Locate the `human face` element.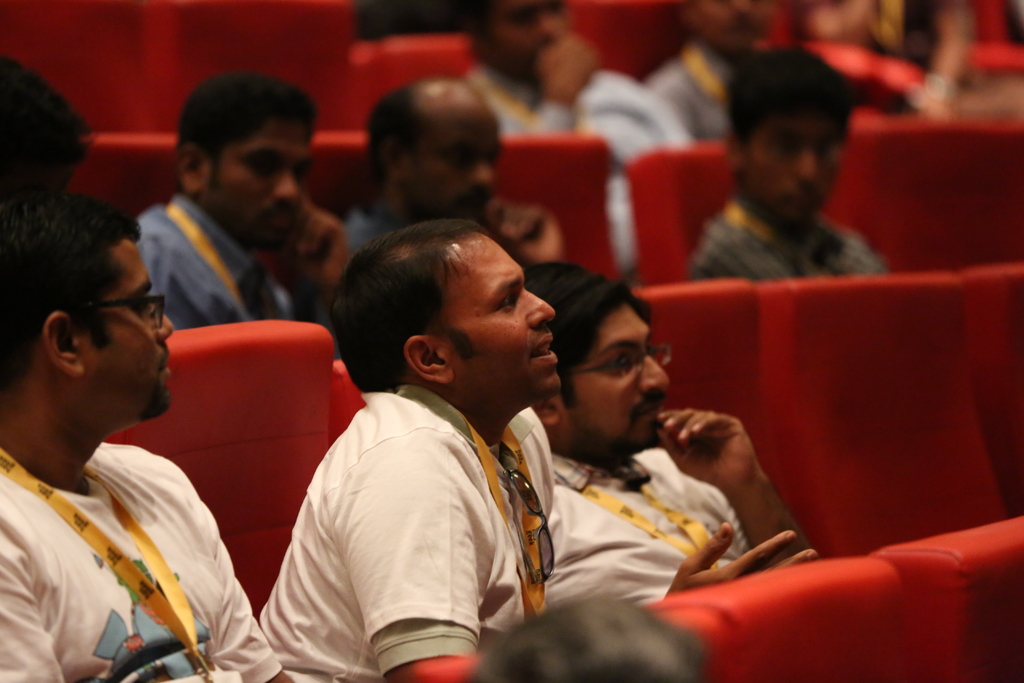
Element bbox: 490,0,563,68.
